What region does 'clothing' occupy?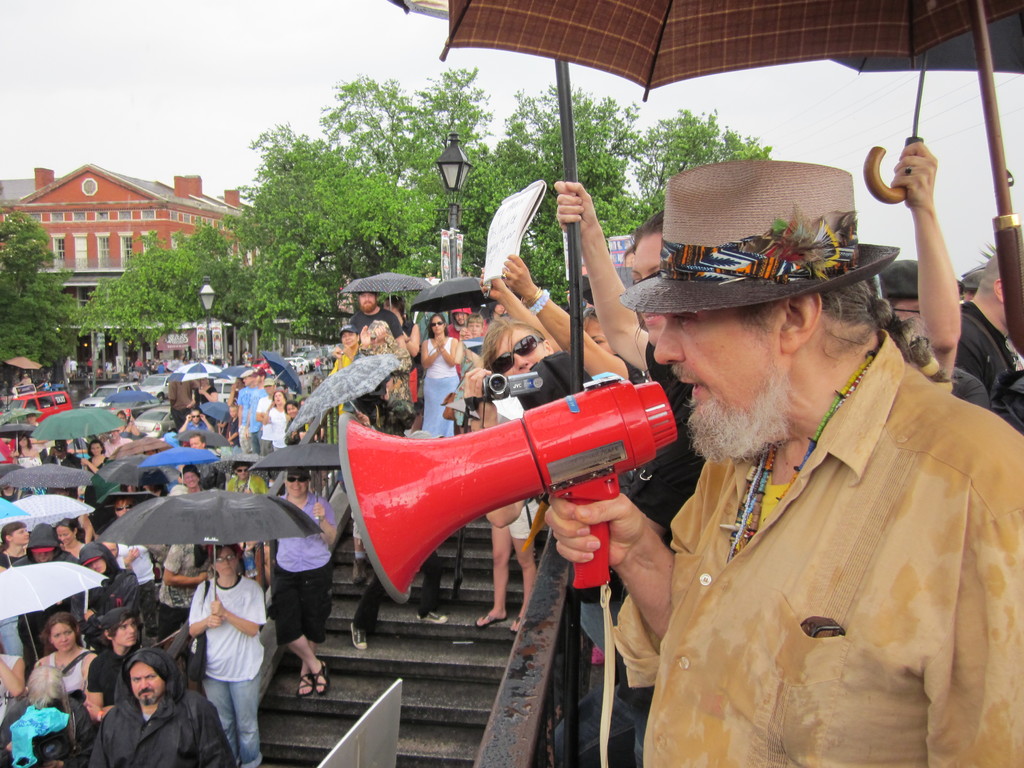
pyautogui.locateOnScreen(88, 648, 227, 767).
